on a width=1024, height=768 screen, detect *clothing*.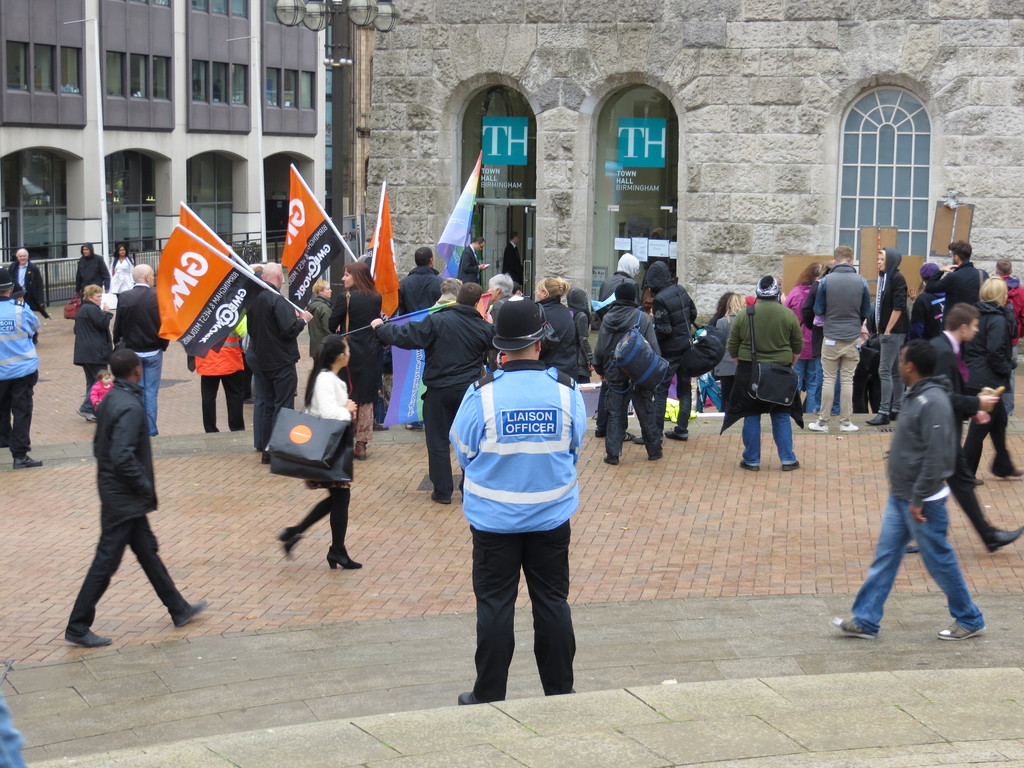
1000:270:1023:416.
